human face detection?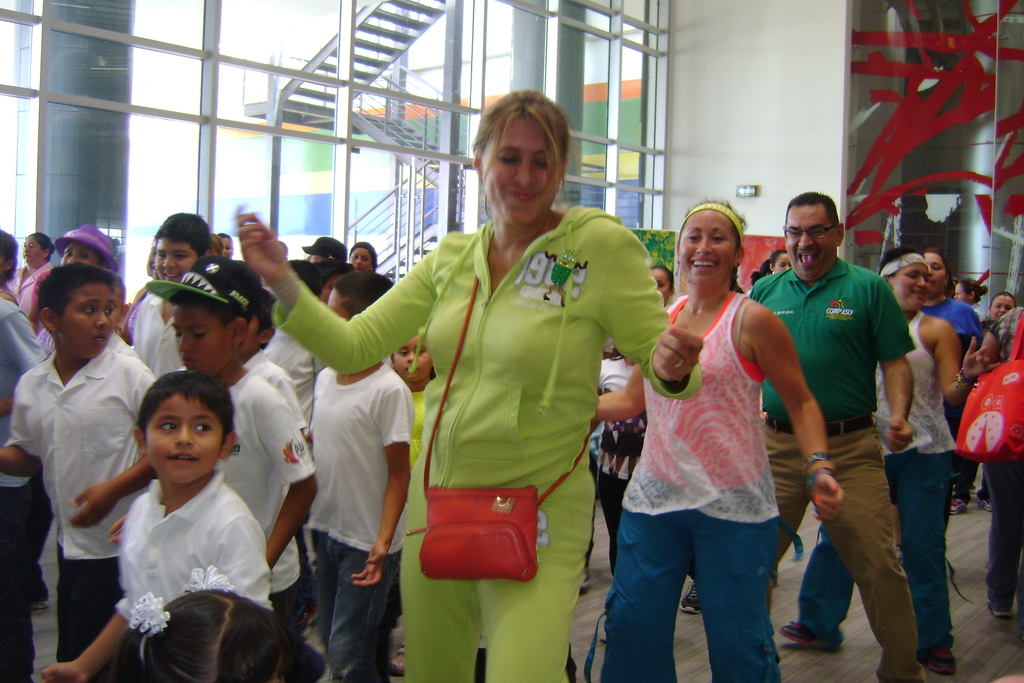
[left=60, top=241, right=97, bottom=267]
